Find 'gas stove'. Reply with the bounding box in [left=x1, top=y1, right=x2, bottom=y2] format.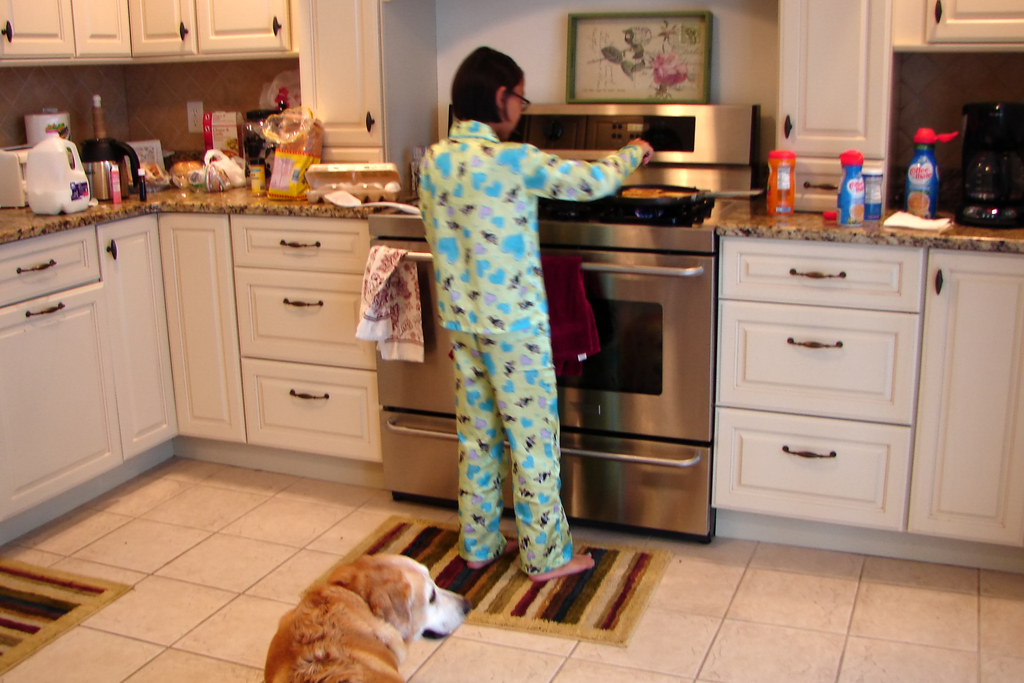
[left=534, top=184, right=721, bottom=225].
